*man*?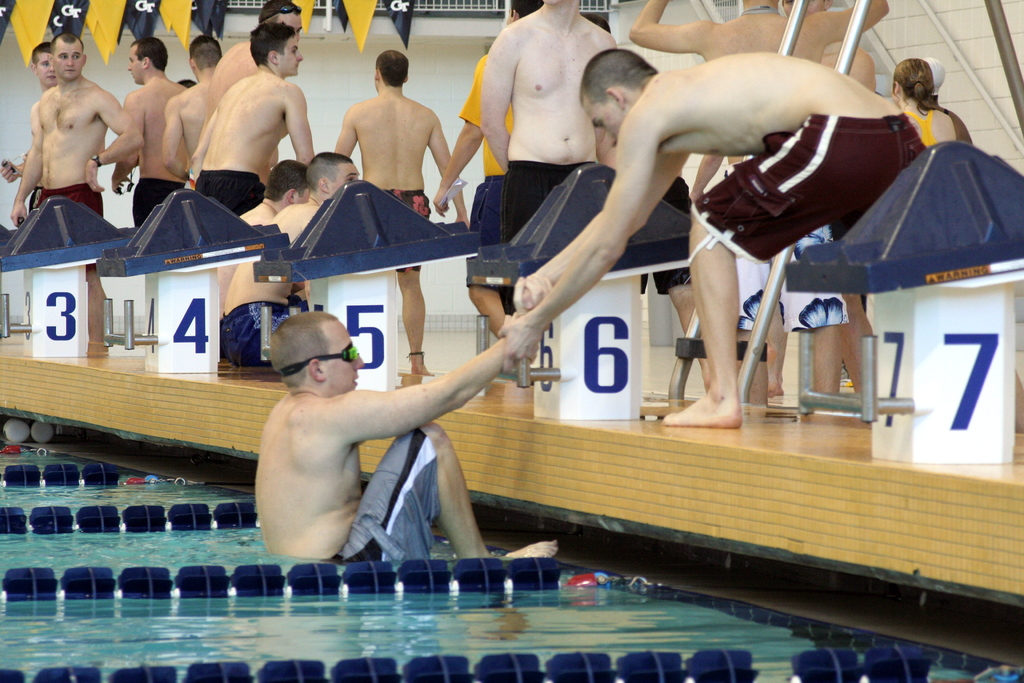
l=12, t=32, r=143, b=243
